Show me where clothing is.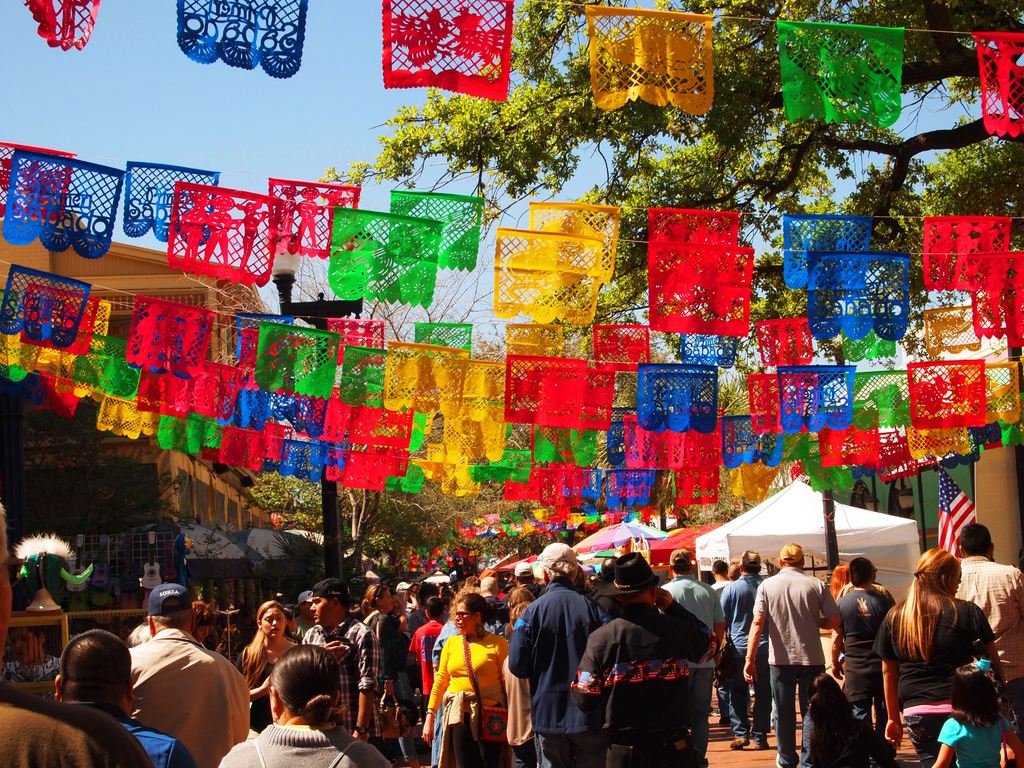
clothing is at [x1=727, y1=545, x2=773, y2=740].
